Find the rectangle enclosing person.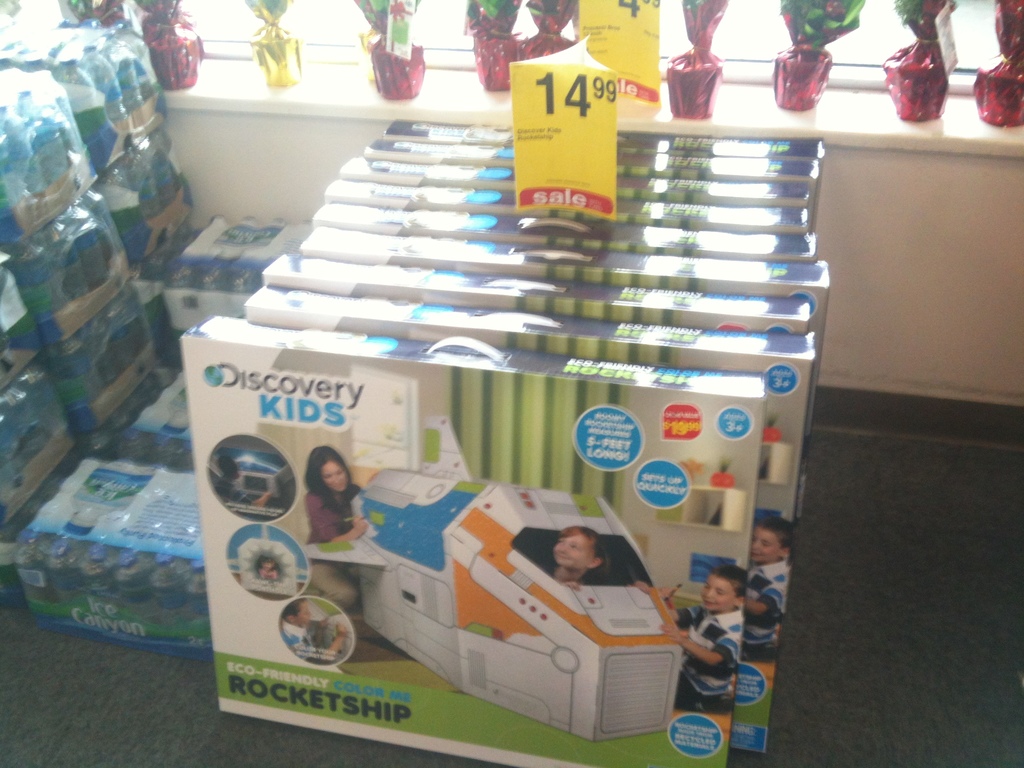
Rect(305, 449, 365, 605).
